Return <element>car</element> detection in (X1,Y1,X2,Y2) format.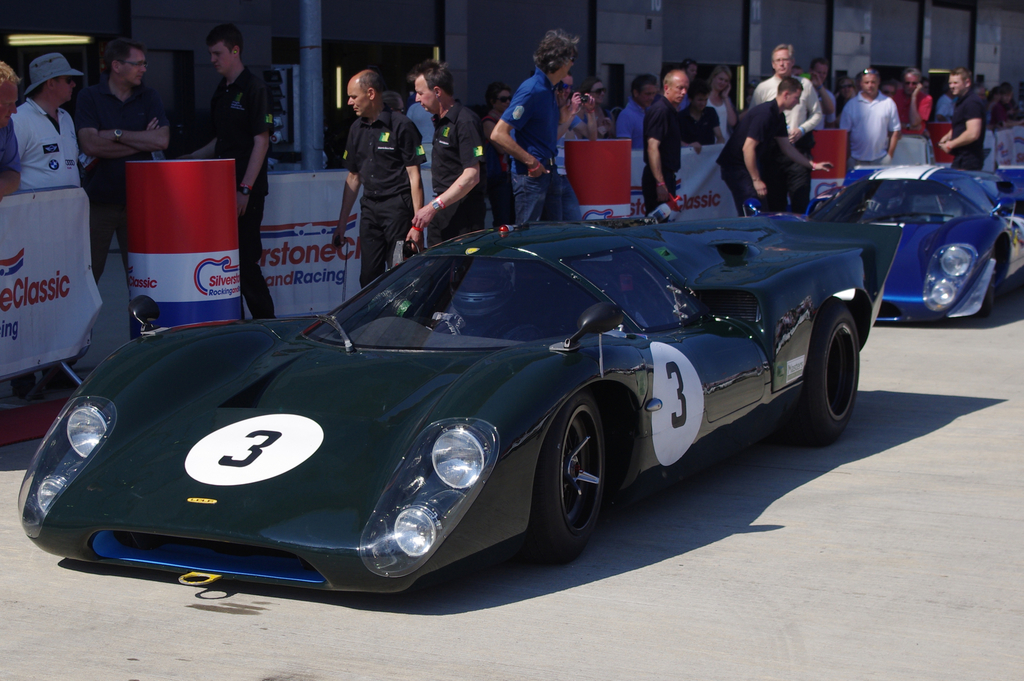
(15,213,893,589).
